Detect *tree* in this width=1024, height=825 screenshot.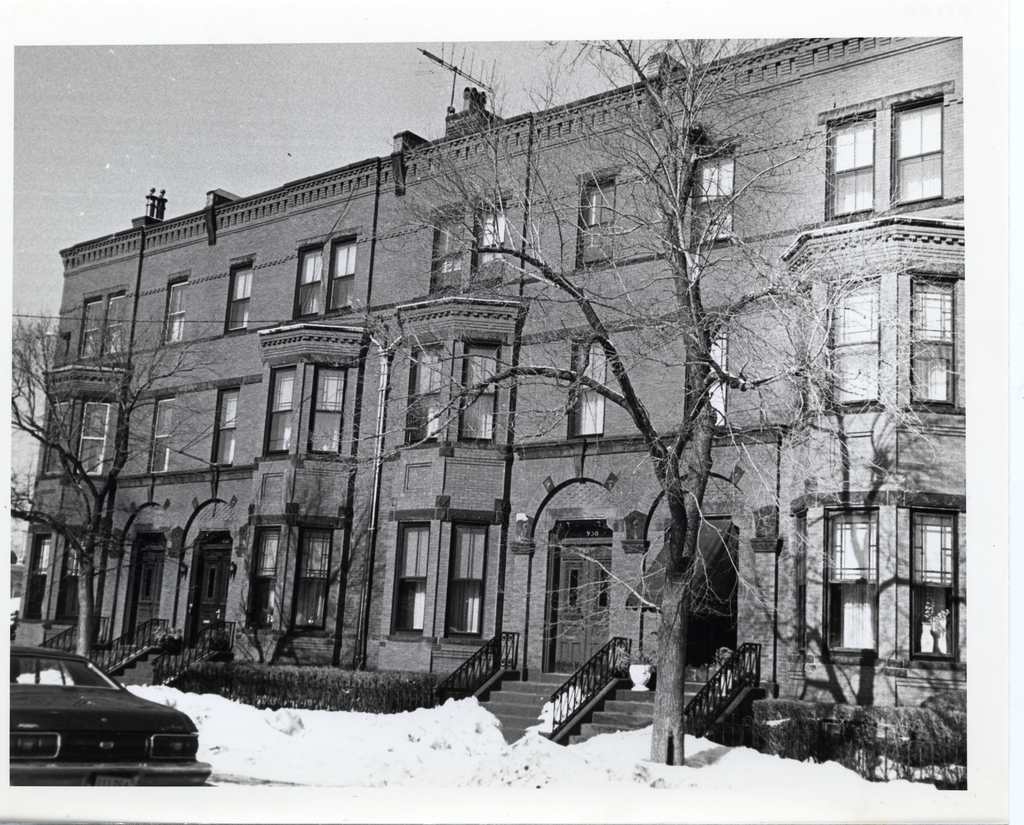
Detection: BBox(0, 298, 215, 673).
